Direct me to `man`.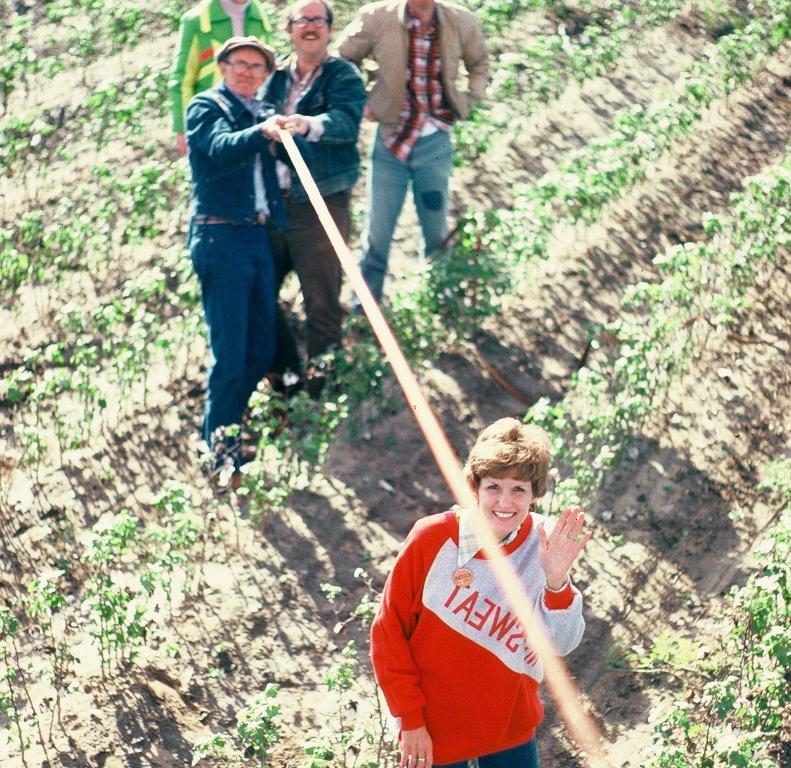
Direction: 177/0/275/135.
